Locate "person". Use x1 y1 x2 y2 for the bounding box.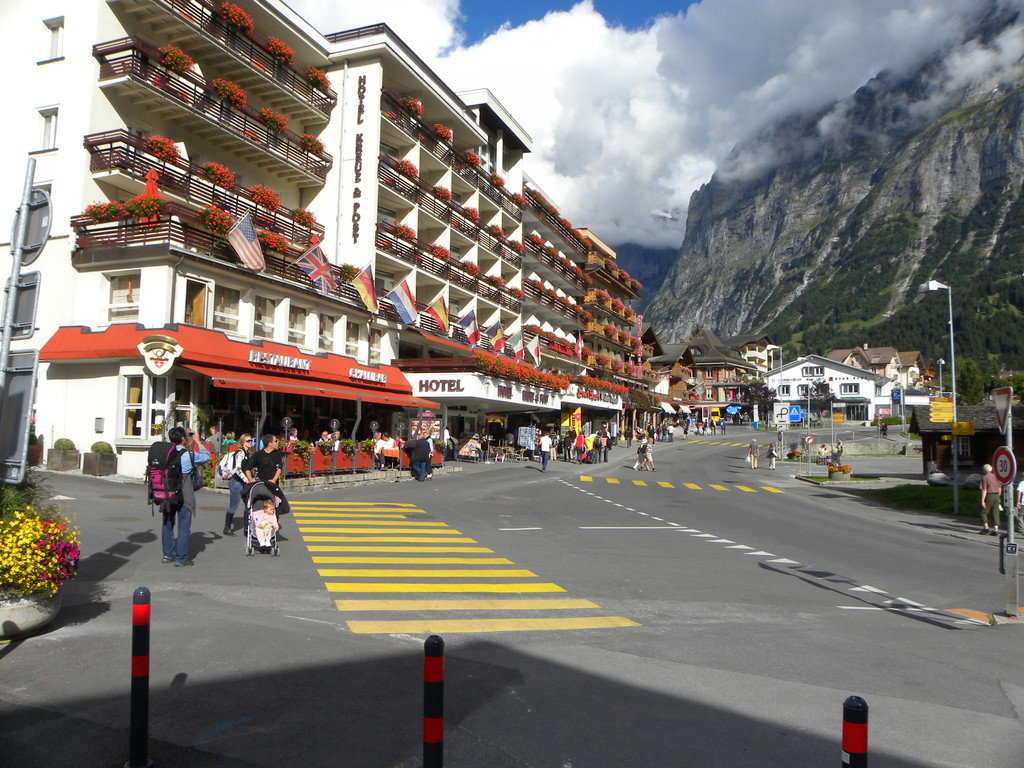
573 429 586 466.
